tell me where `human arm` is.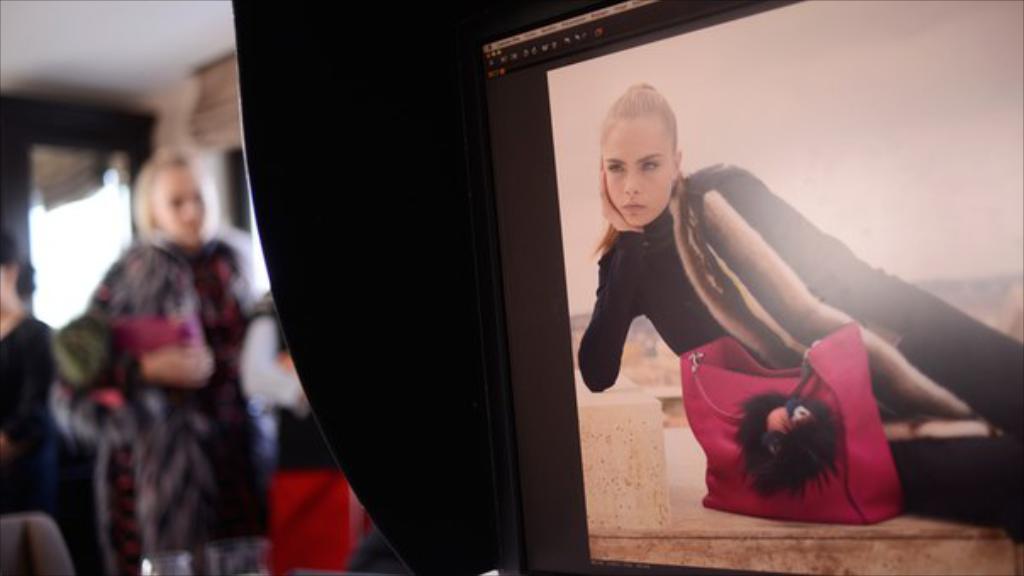
`human arm` is at 0/327/64/466.
